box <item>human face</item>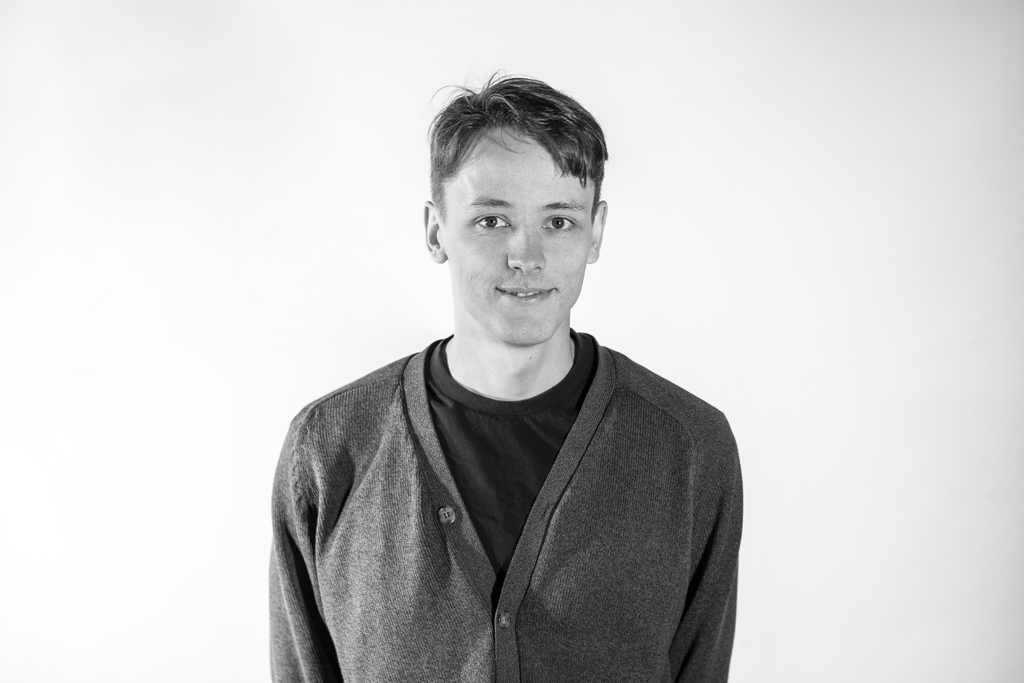
[x1=442, y1=124, x2=594, y2=345]
